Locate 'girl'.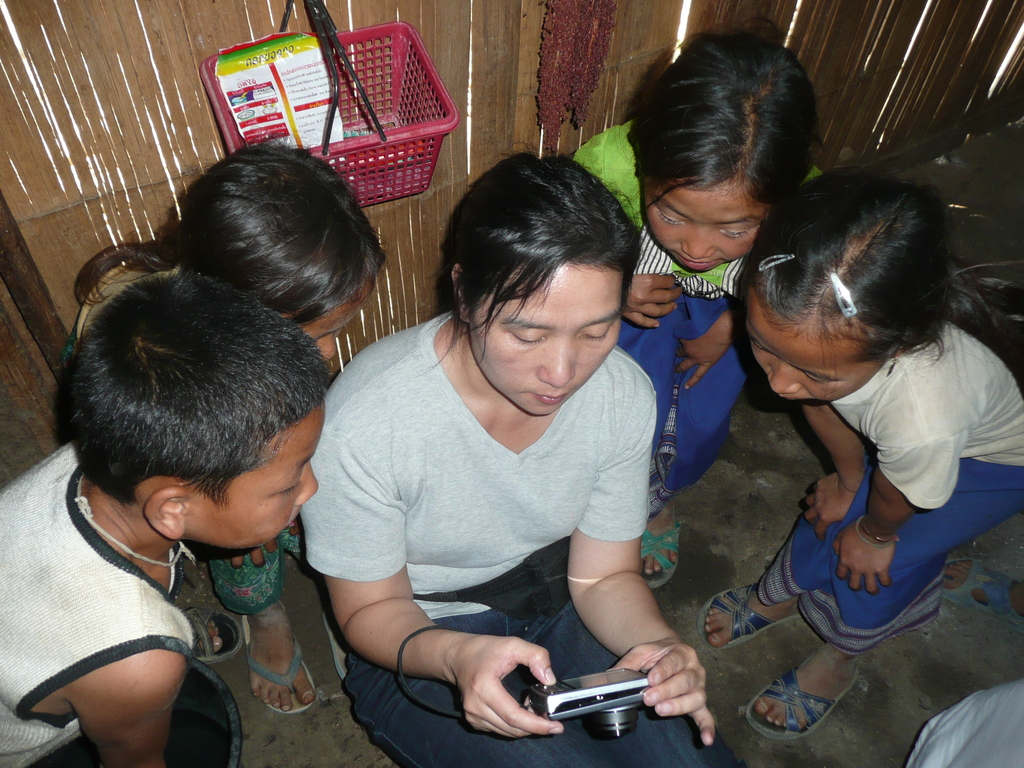
Bounding box: locate(574, 15, 826, 595).
